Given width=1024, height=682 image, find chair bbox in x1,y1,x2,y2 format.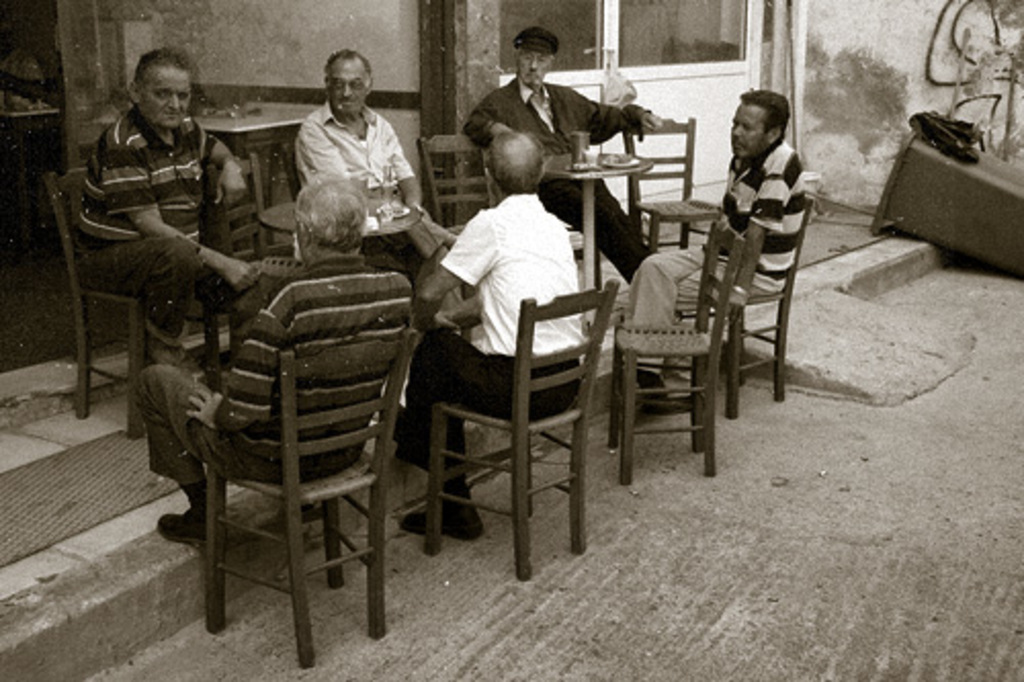
674,184,821,420.
